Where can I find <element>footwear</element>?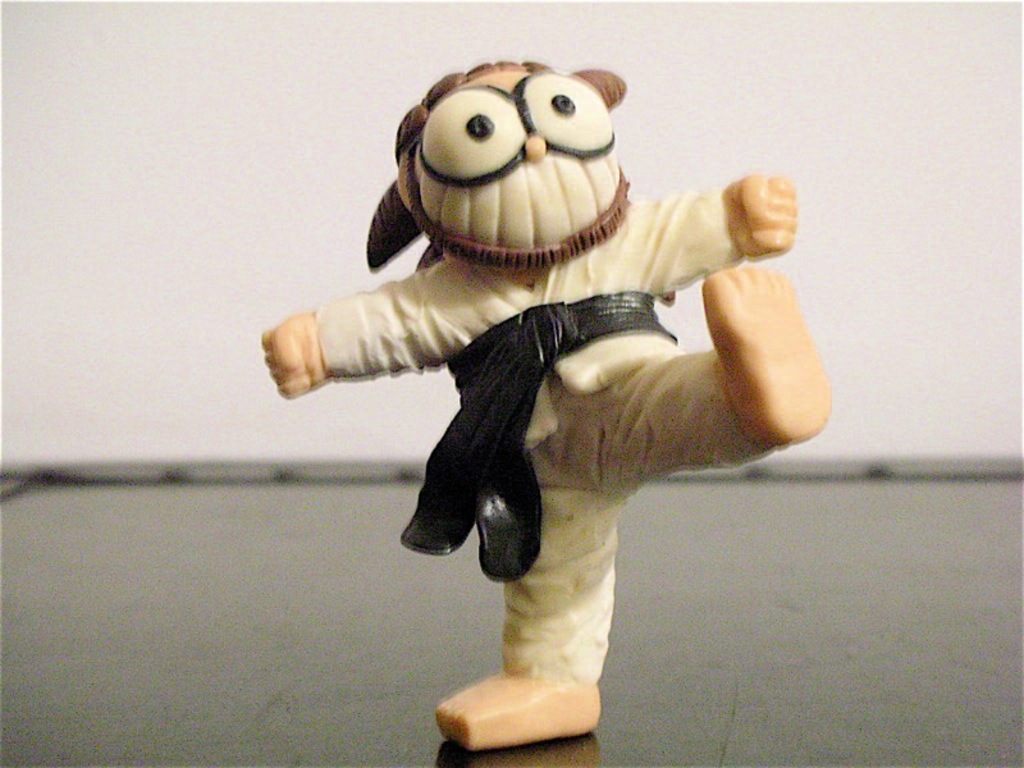
You can find it at crop(430, 654, 627, 754).
